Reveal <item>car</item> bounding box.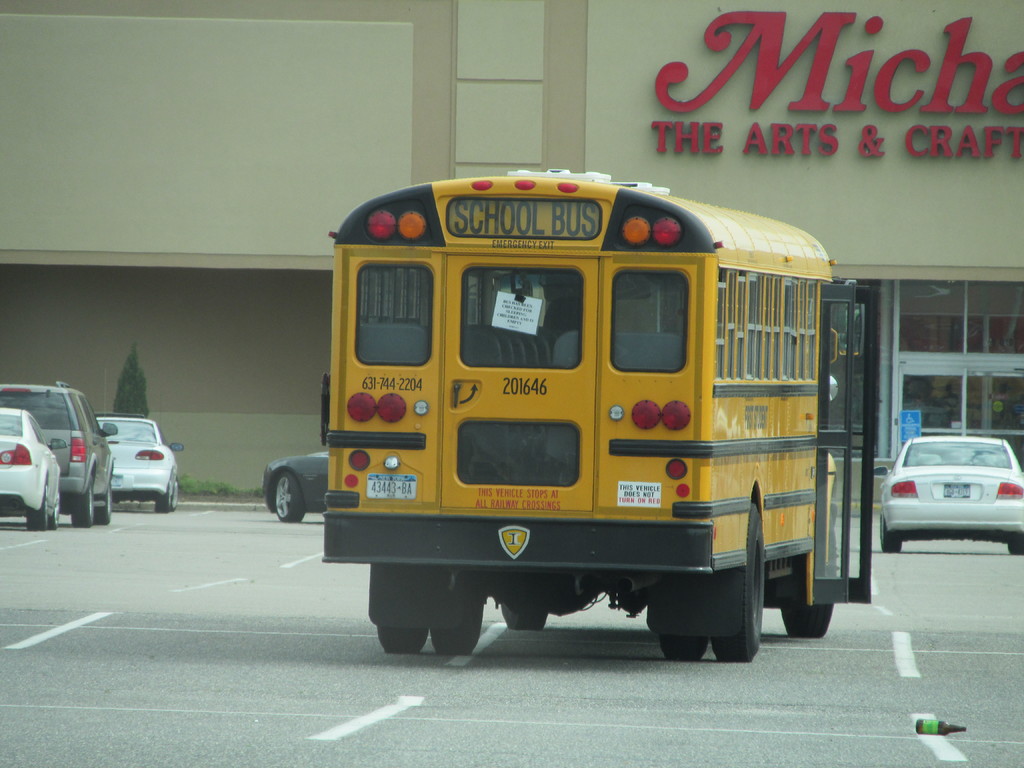
Revealed: 872:434:1017:568.
